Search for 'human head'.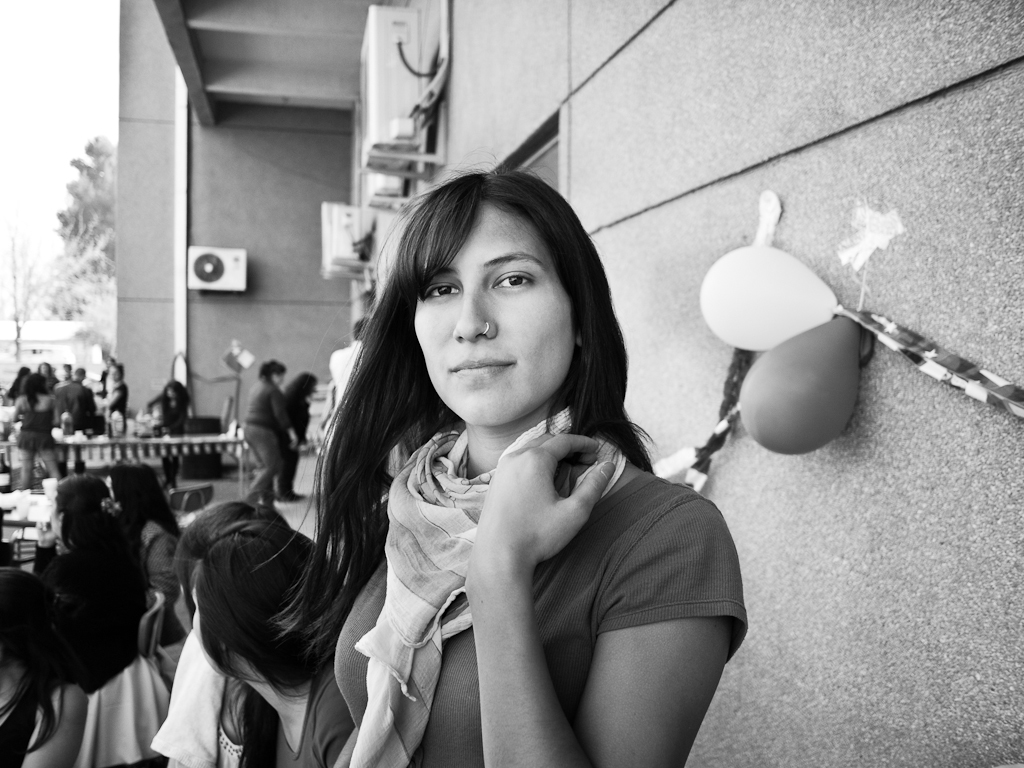
Found at pyautogui.locateOnScreen(47, 475, 117, 541).
